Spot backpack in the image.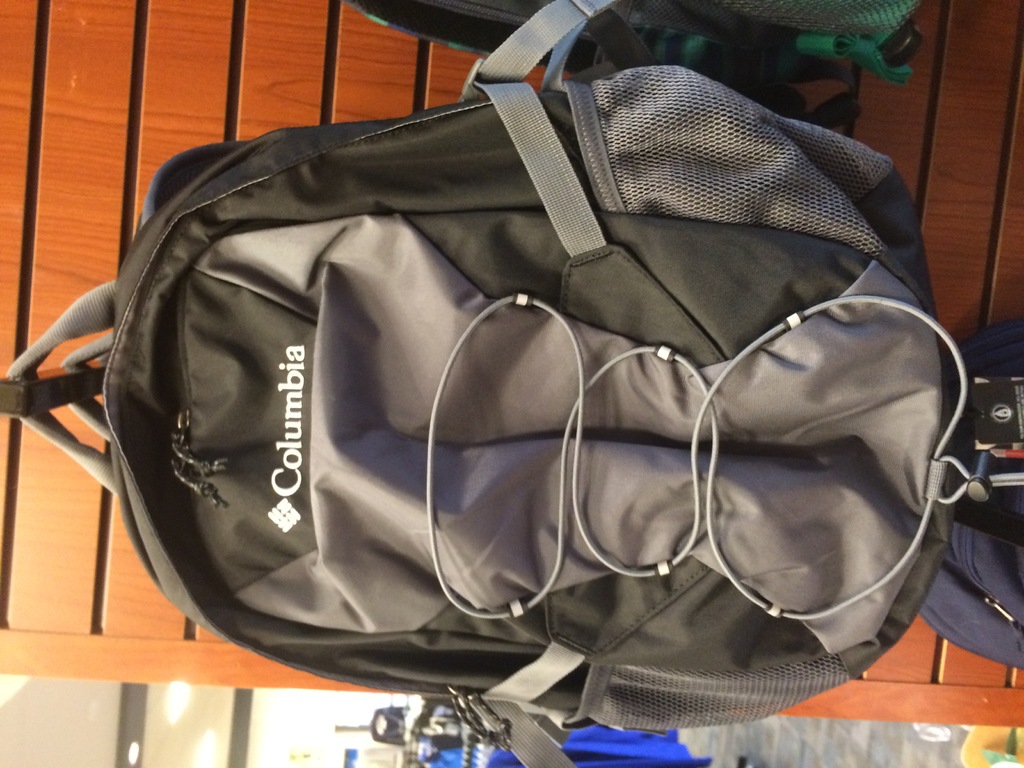
backpack found at x1=61, y1=19, x2=1000, y2=726.
